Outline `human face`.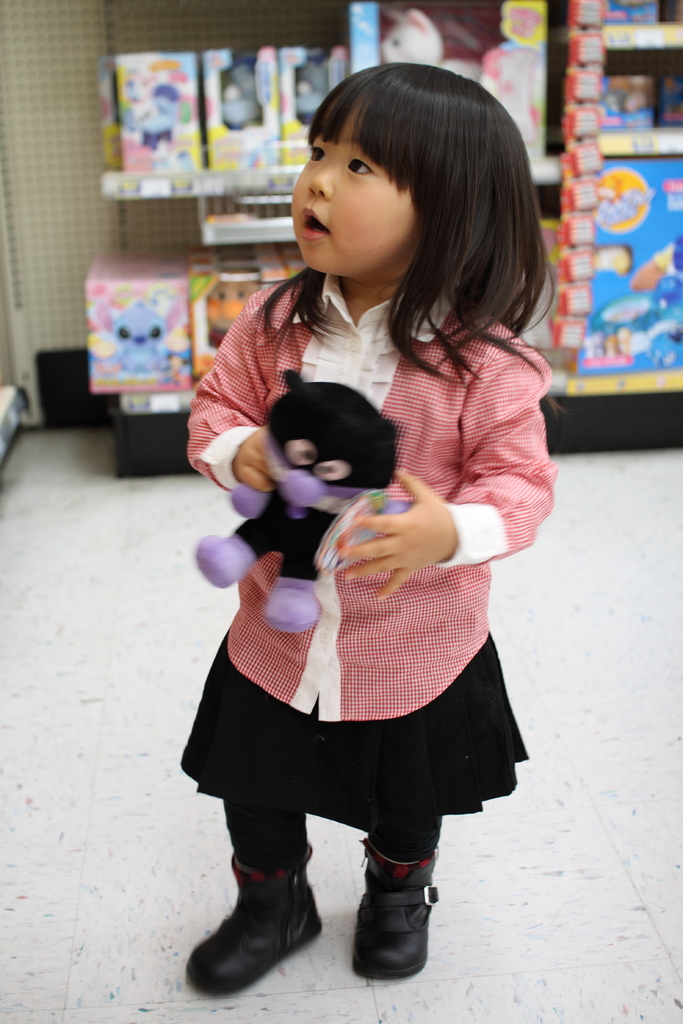
Outline: locate(288, 97, 420, 265).
